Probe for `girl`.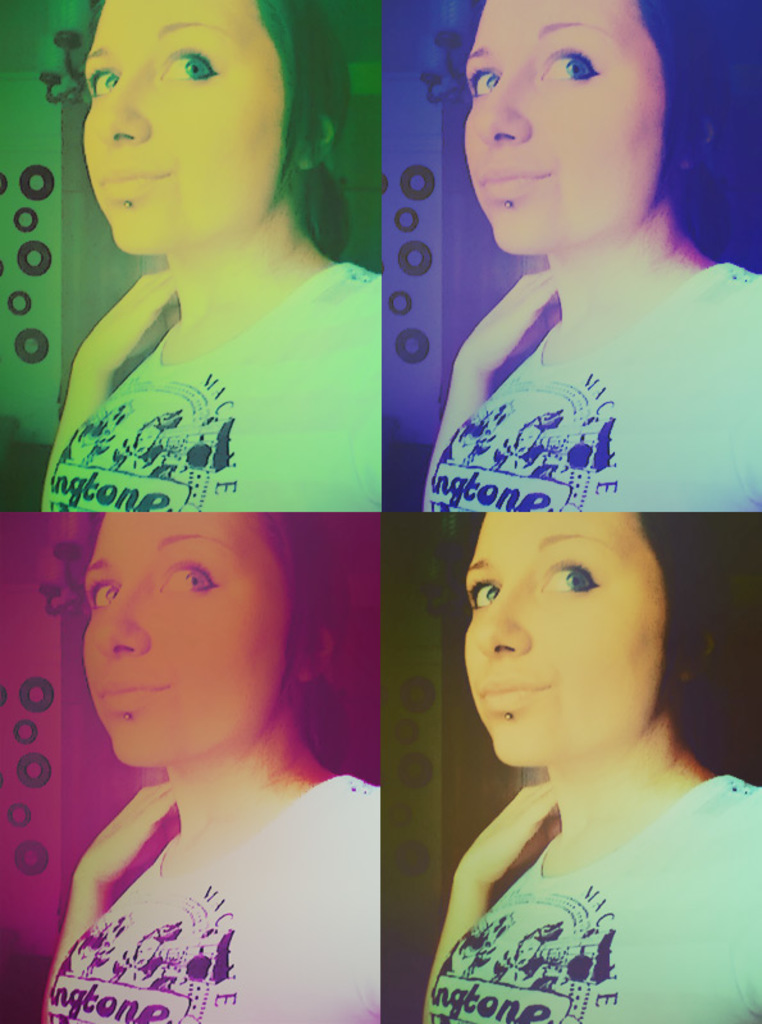
Probe result: 434, 0, 761, 516.
